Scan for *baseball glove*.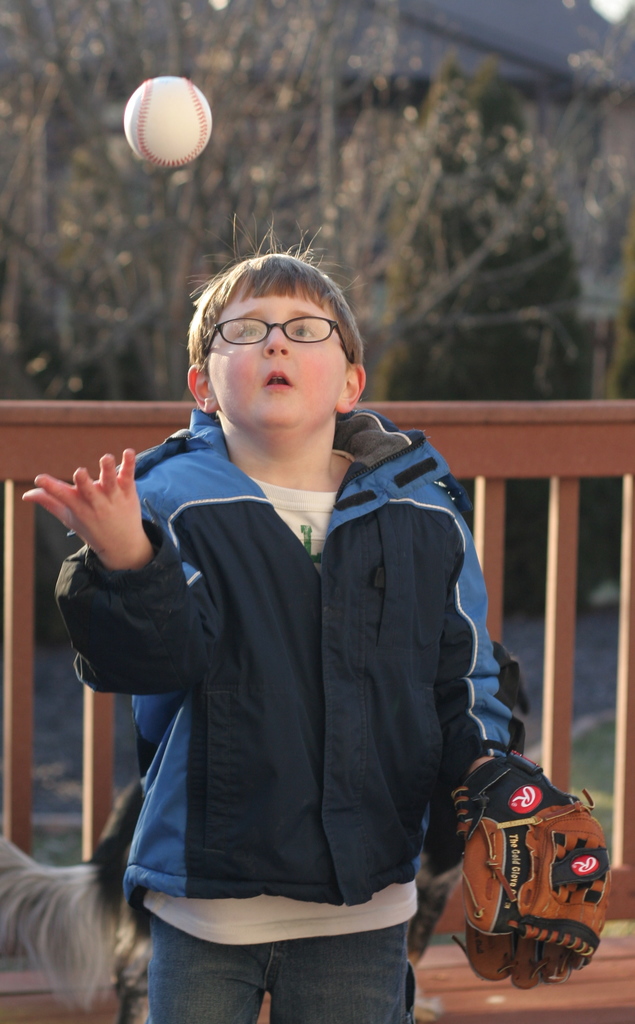
Scan result: BBox(446, 754, 614, 993).
